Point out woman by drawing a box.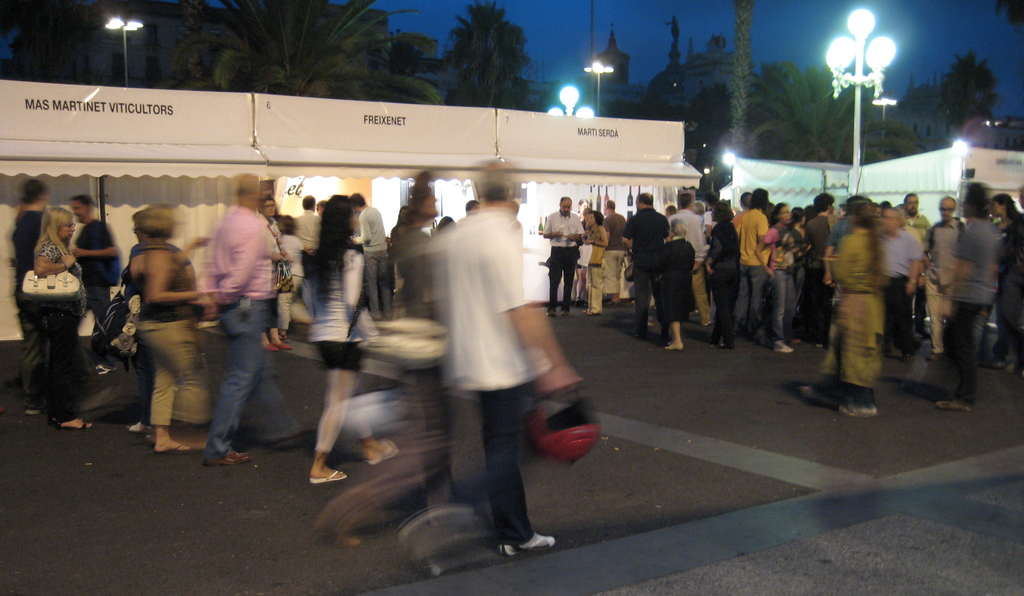
x1=34 y1=207 x2=94 y2=432.
